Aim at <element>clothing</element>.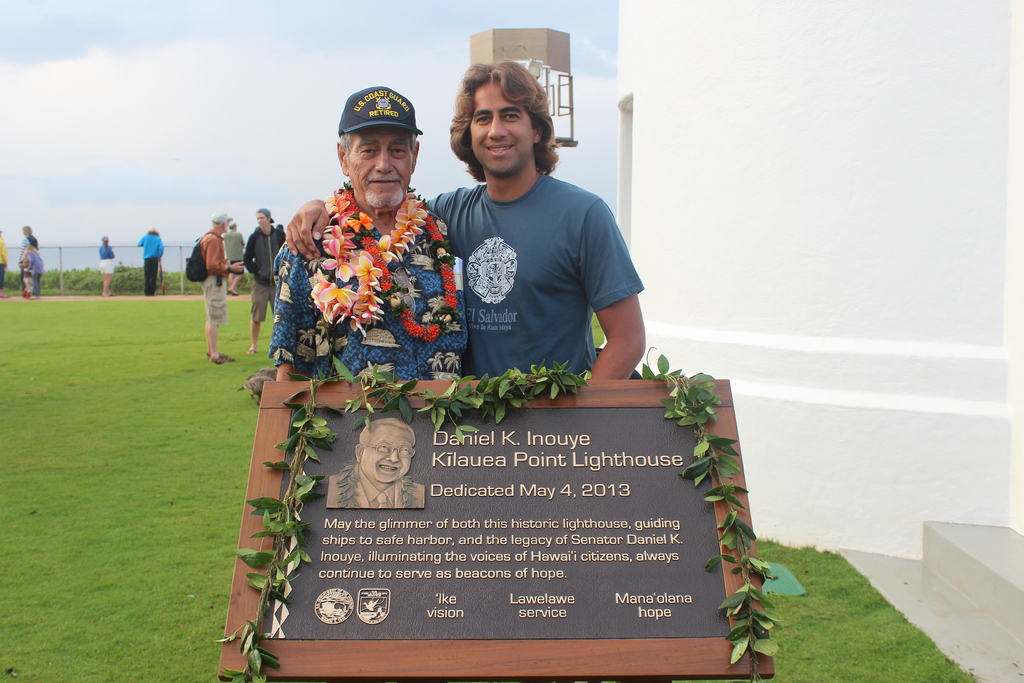
Aimed at region(20, 238, 29, 292).
